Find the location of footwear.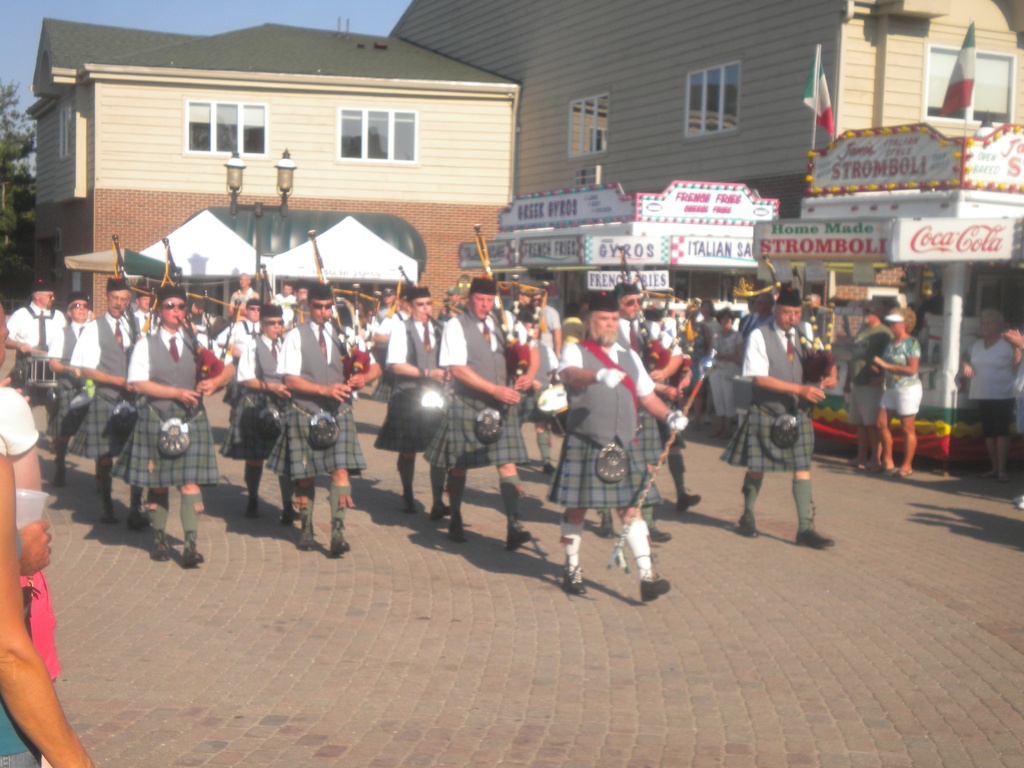
Location: x1=125 y1=513 x2=148 y2=526.
